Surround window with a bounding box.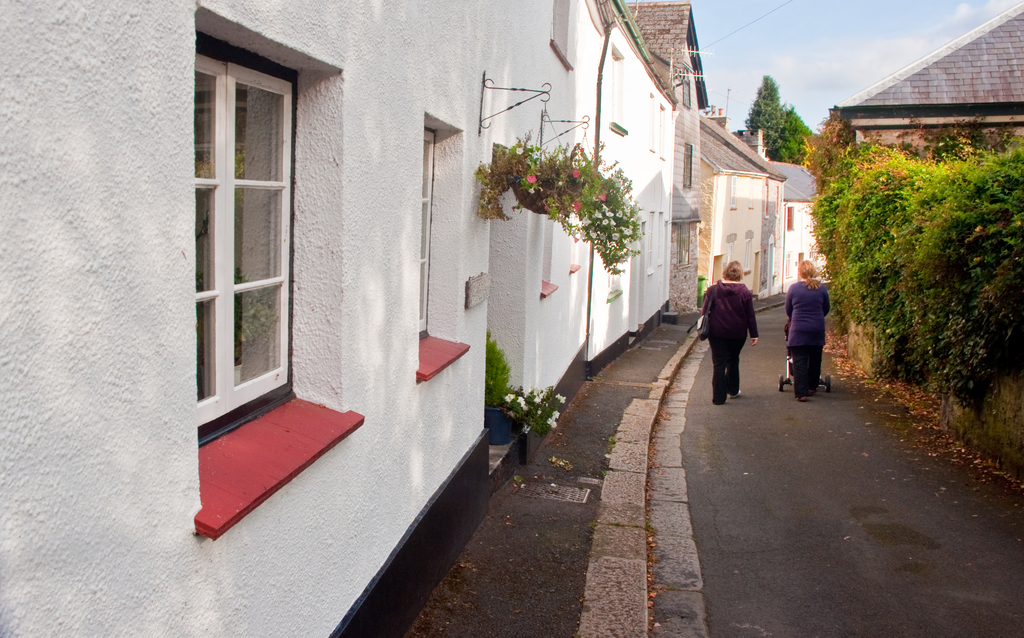
pyautogui.locateOnScreen(678, 224, 691, 269).
